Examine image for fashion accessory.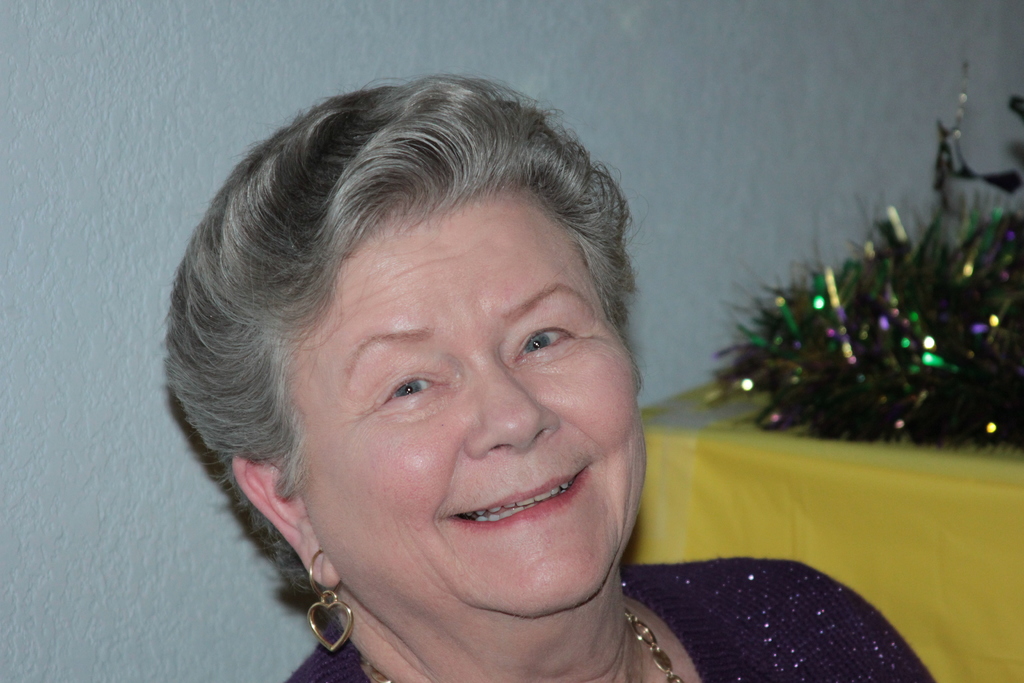
Examination result: (left=303, top=547, right=356, bottom=655).
